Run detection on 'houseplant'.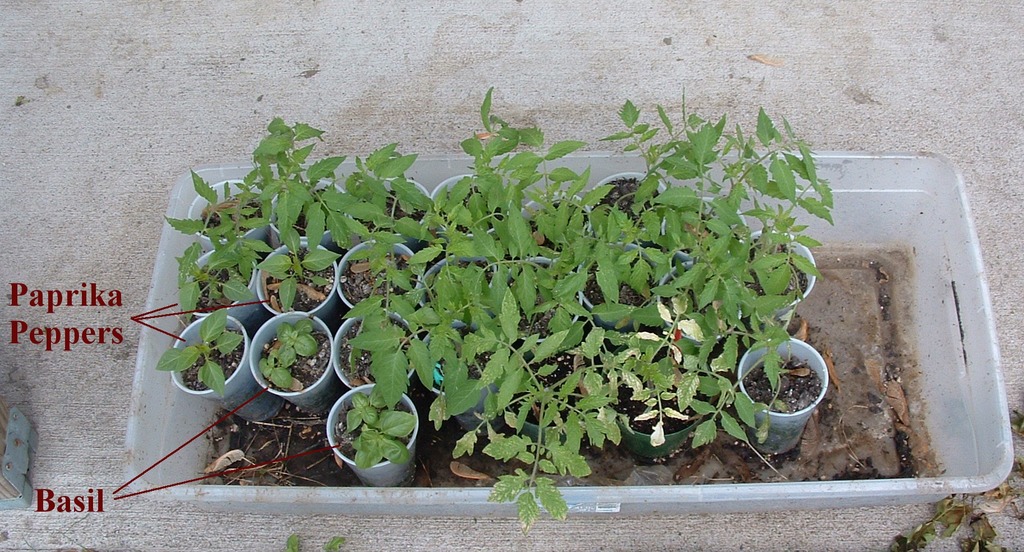
Result: {"x1": 246, "y1": 241, "x2": 340, "y2": 324}.
